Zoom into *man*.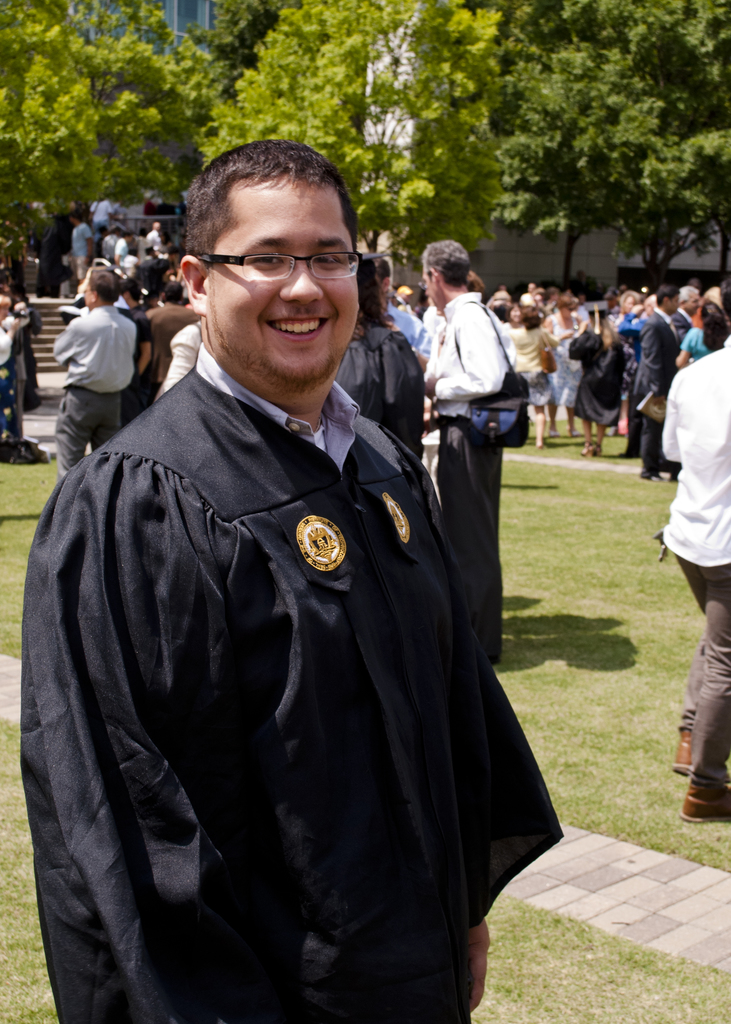
Zoom target: Rect(54, 268, 134, 478).
